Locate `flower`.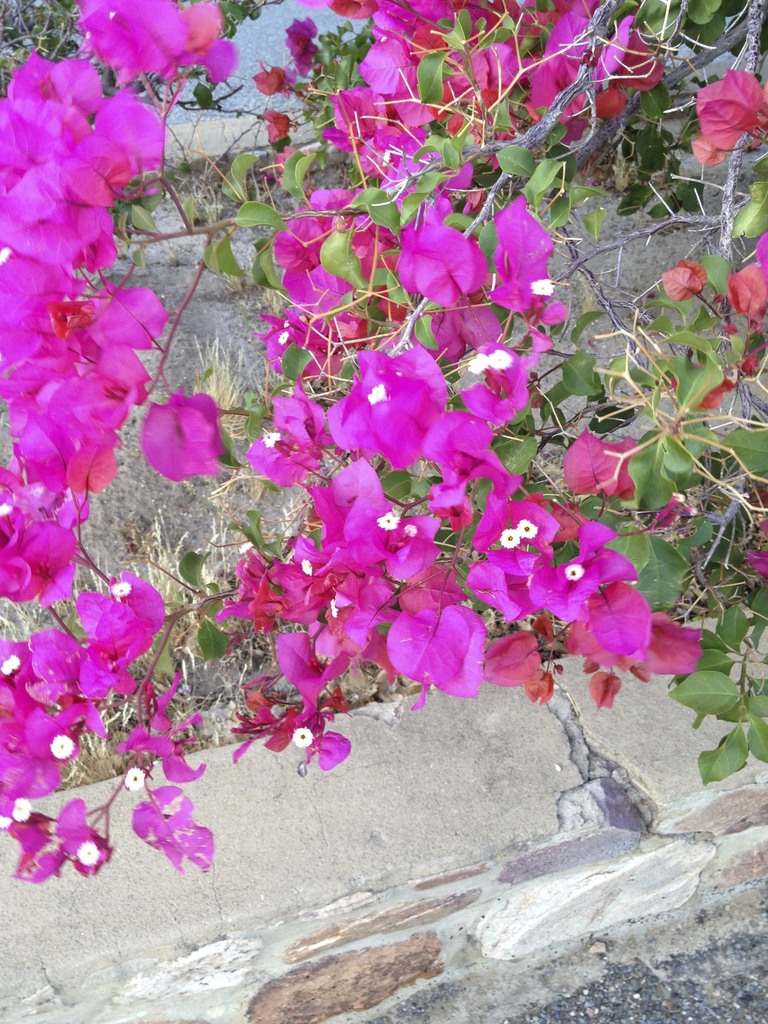
Bounding box: x1=500, y1=179, x2=565, y2=302.
